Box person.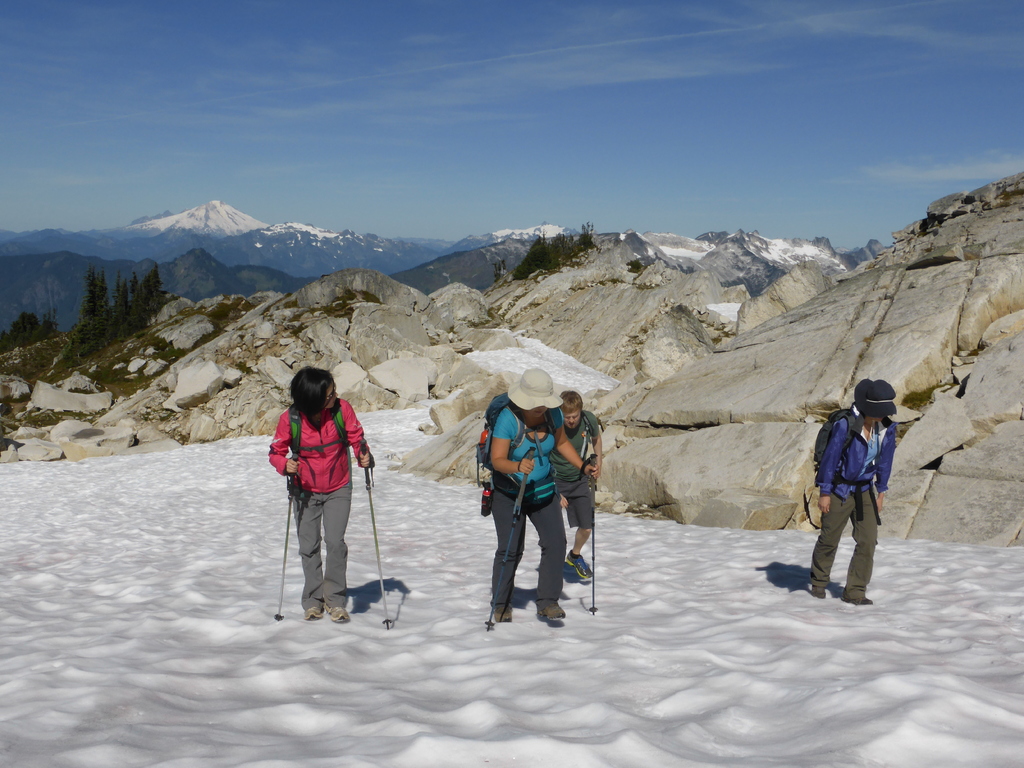
x1=481, y1=360, x2=600, y2=623.
